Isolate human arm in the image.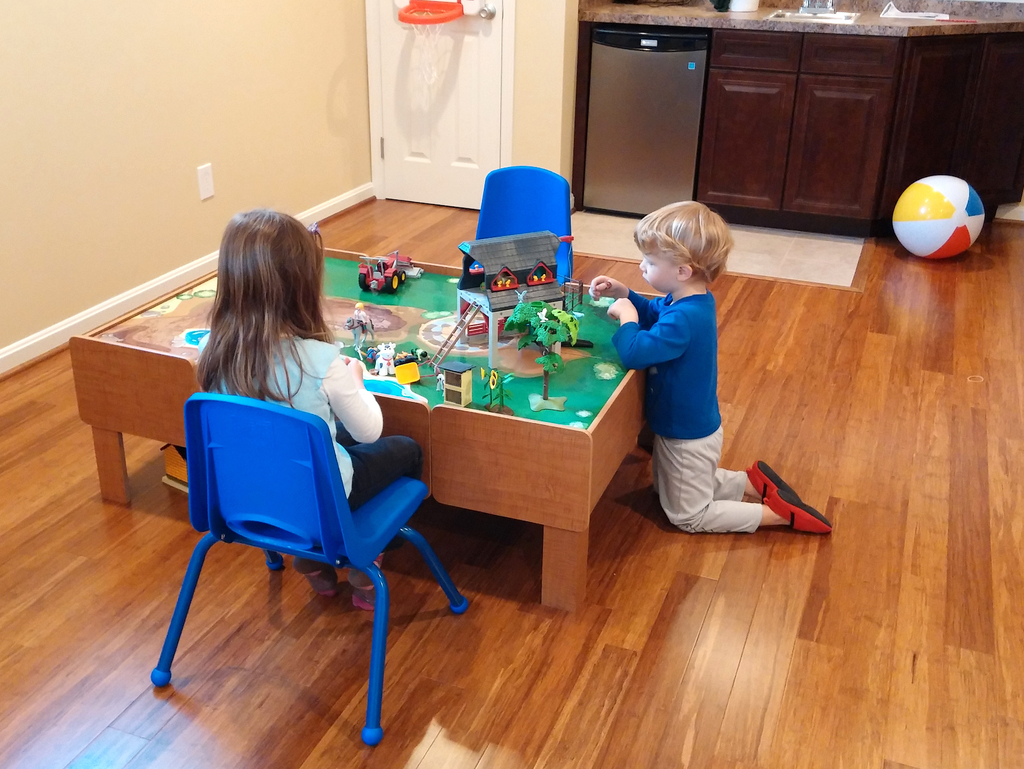
Isolated region: l=604, t=291, r=691, b=364.
